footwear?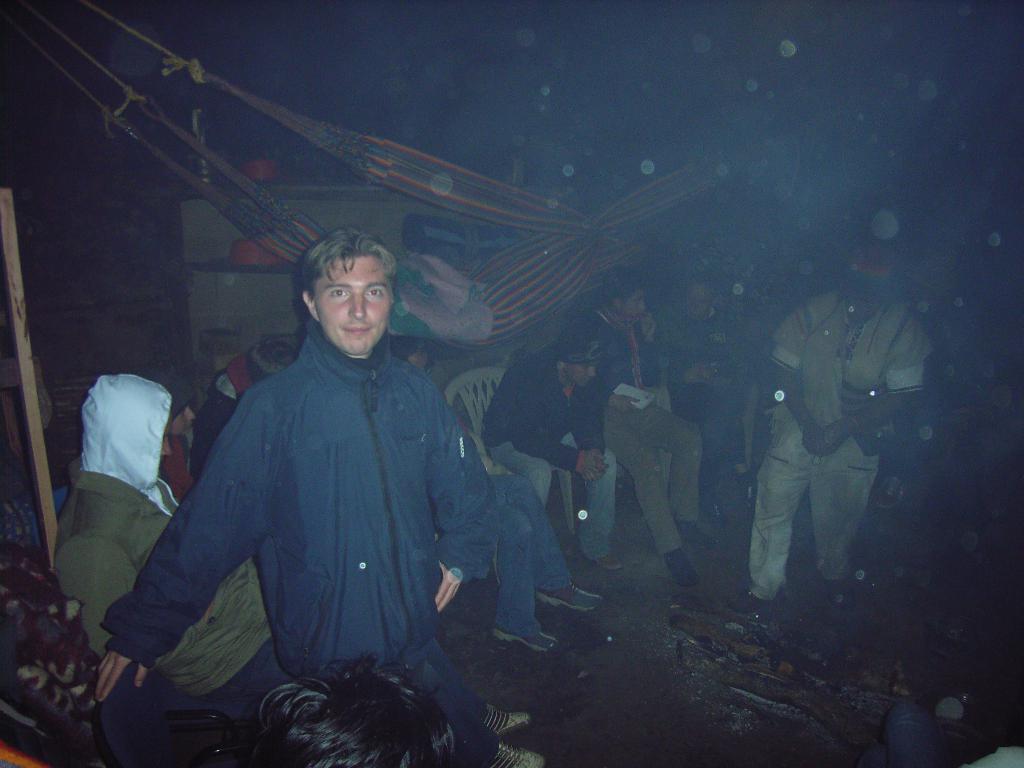
l=488, t=707, r=529, b=736
